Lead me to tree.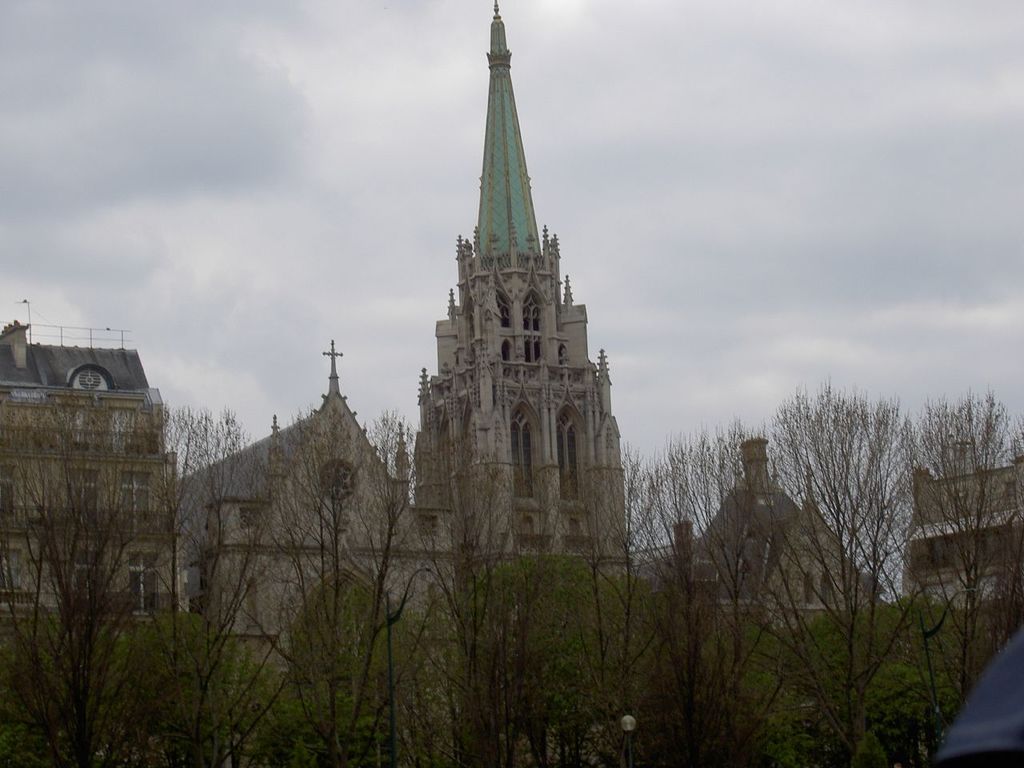
Lead to box(224, 408, 448, 767).
